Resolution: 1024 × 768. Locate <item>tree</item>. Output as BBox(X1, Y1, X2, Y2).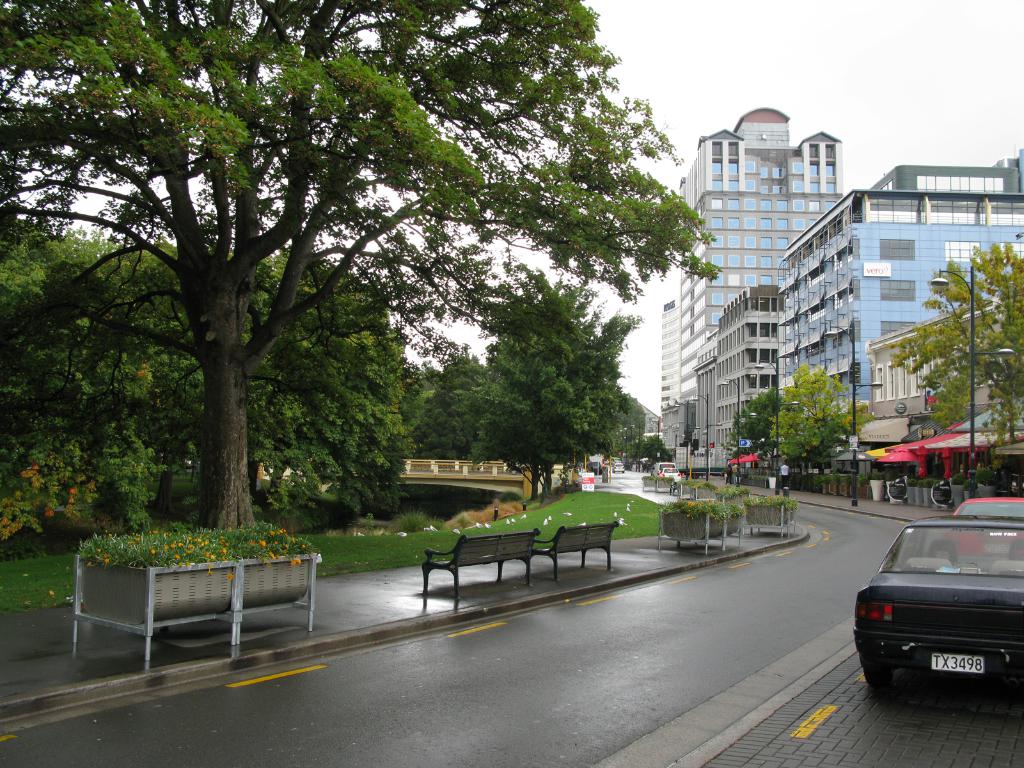
BBox(886, 242, 1023, 491).
